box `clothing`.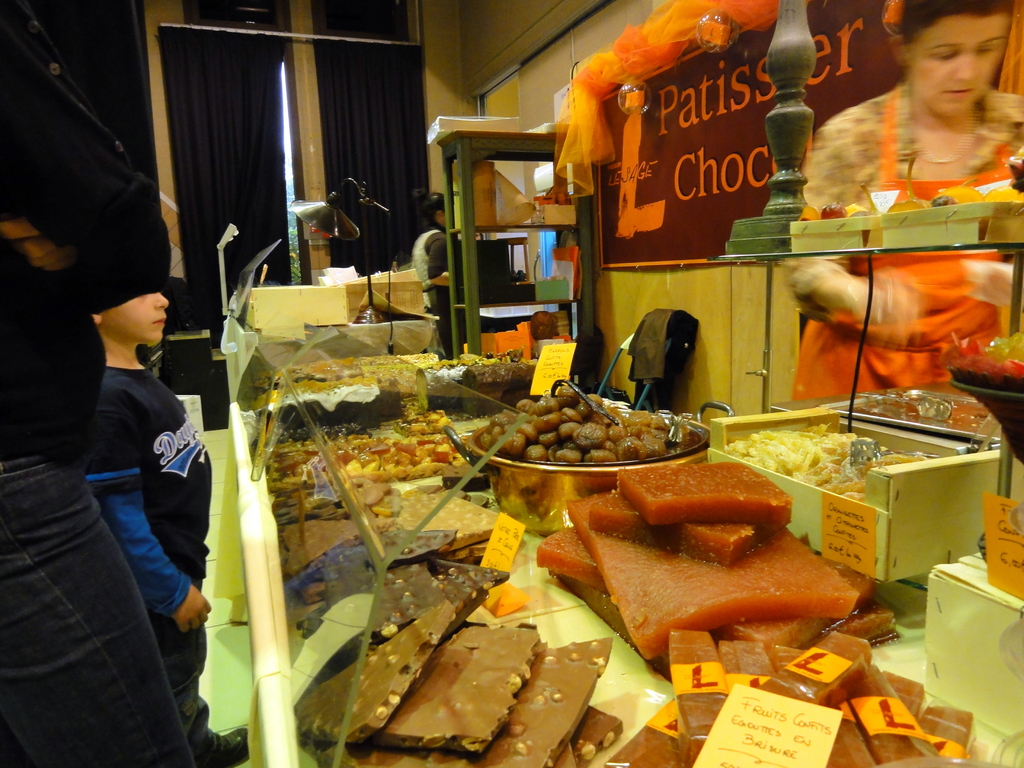
0,0,197,767.
